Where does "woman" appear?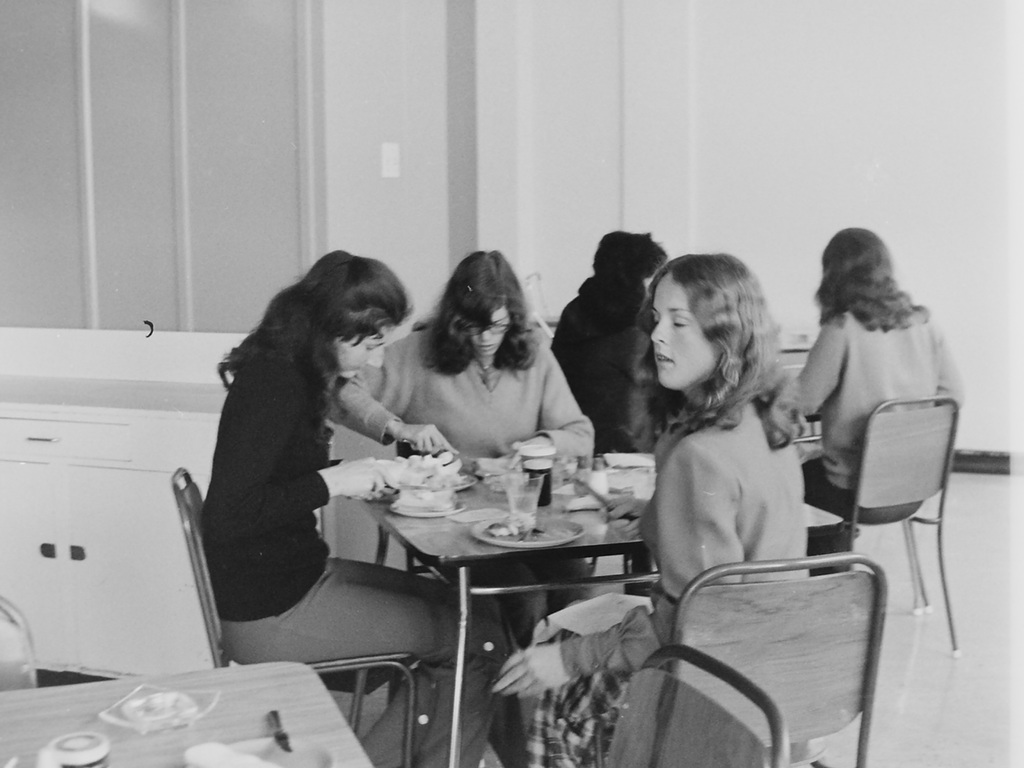
Appears at 327/248/594/662.
